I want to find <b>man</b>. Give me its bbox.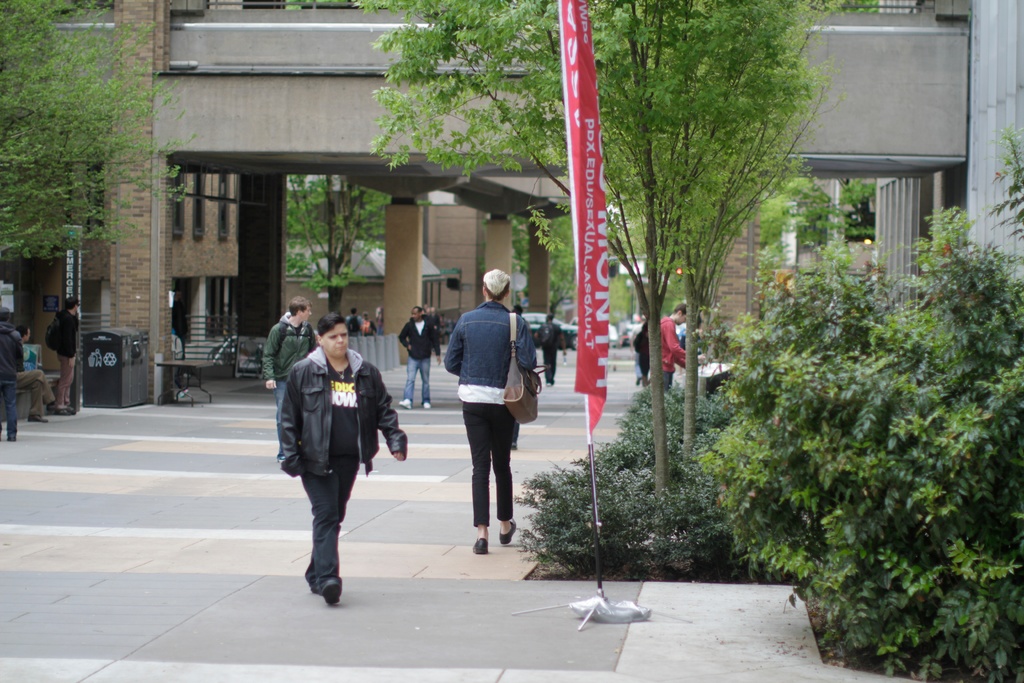
<bbox>400, 304, 445, 411</bbox>.
